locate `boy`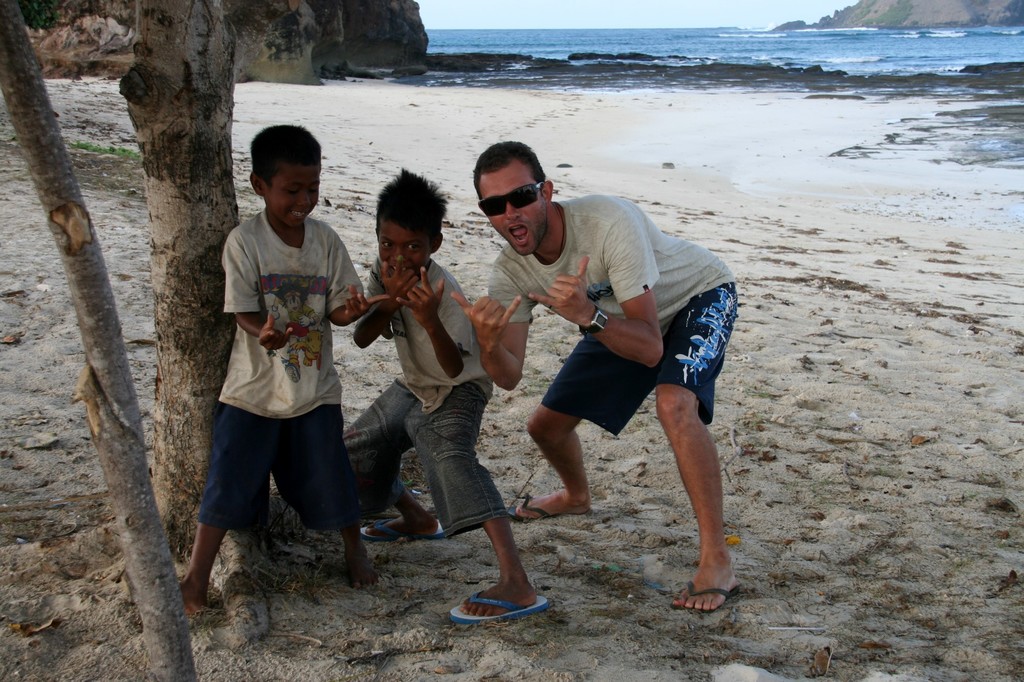
BBox(337, 162, 532, 620)
